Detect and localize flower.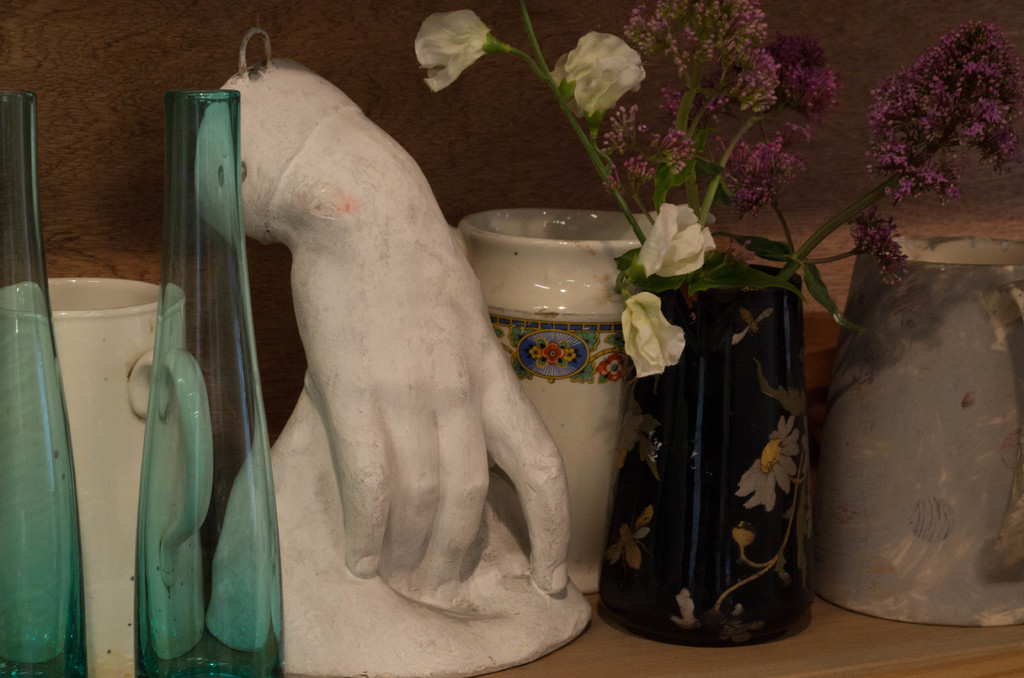
Localized at [left=618, top=290, right=687, bottom=379].
